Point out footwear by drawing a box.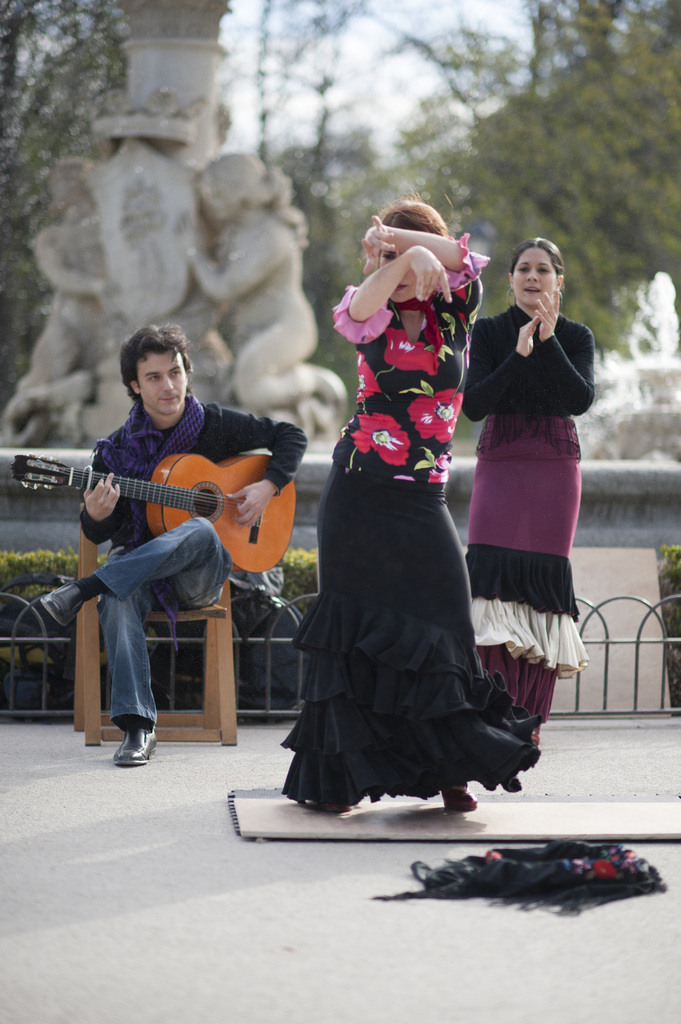
box=[438, 781, 474, 810].
